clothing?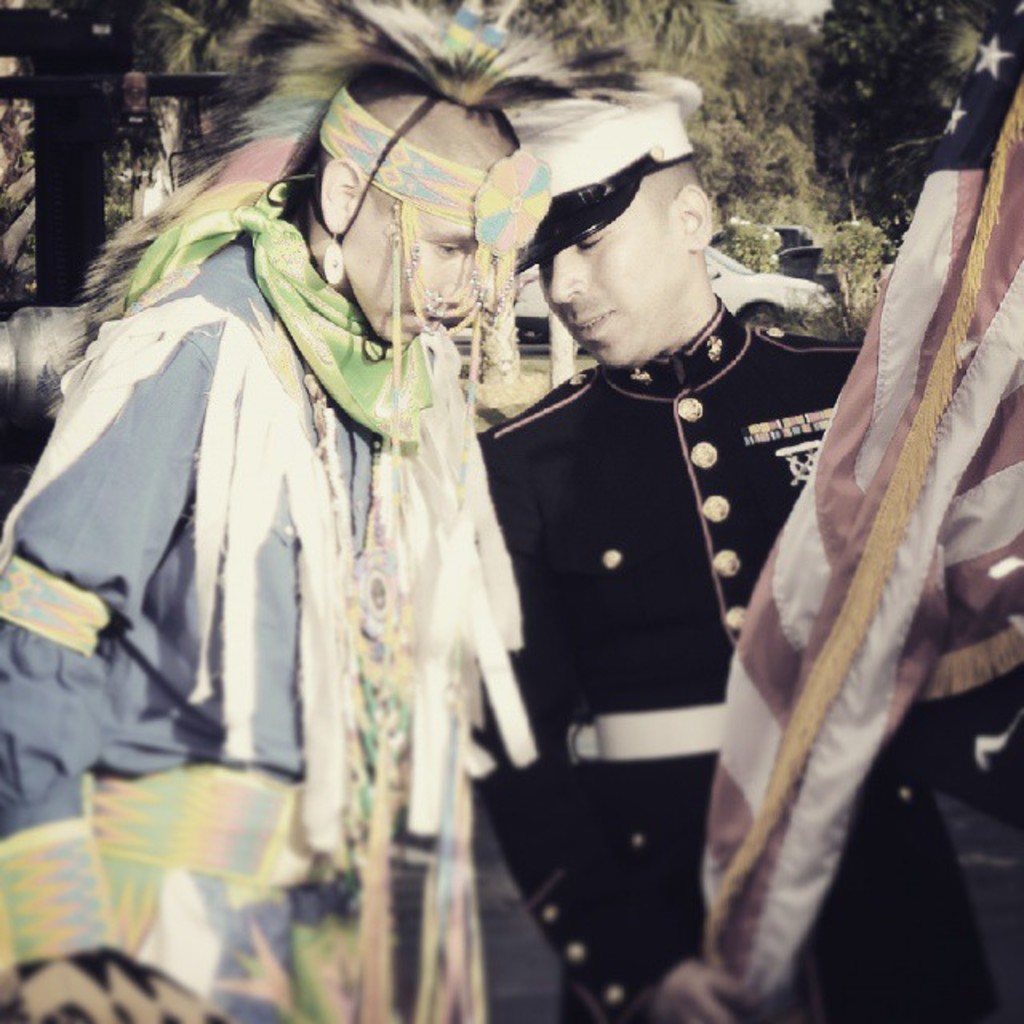
x1=53, y1=69, x2=638, y2=1005
